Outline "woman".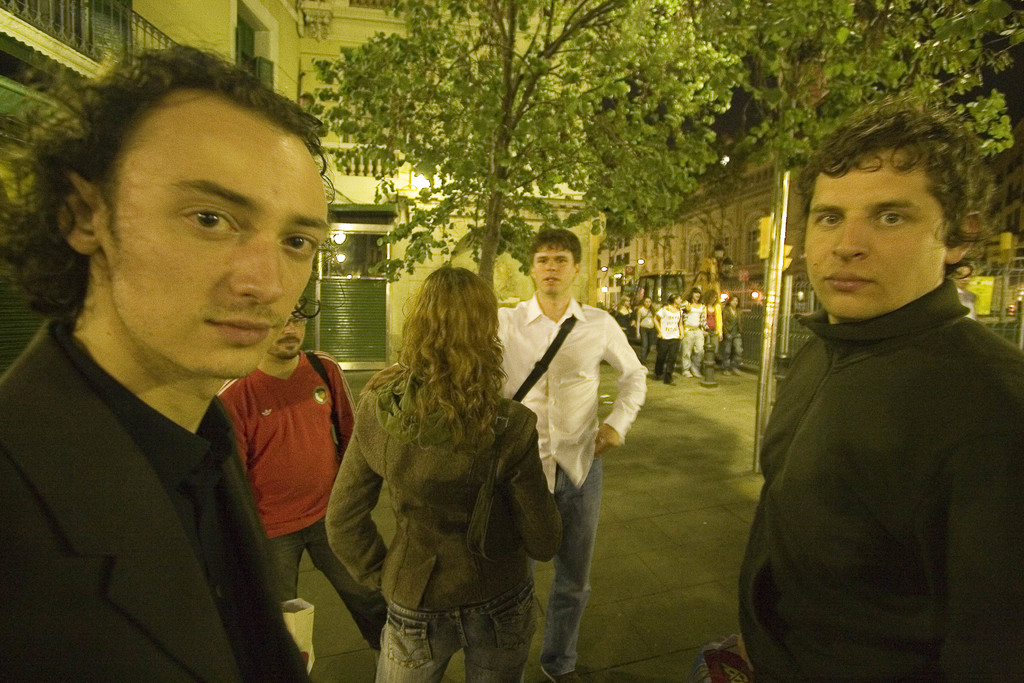
Outline: bbox=[680, 284, 708, 381].
